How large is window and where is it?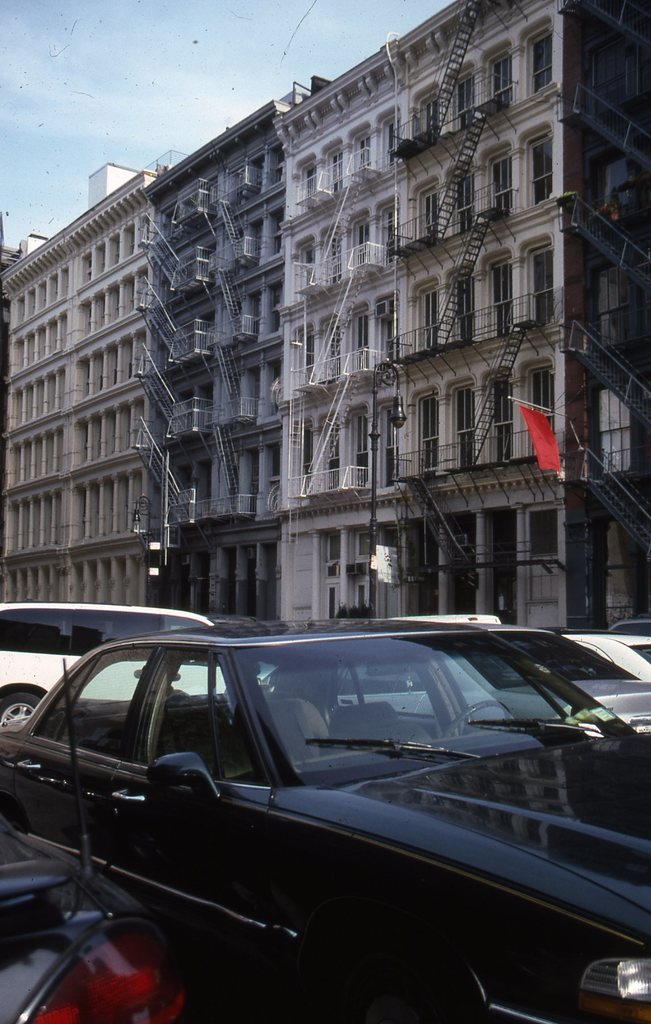
Bounding box: x1=424 y1=102 x2=438 y2=134.
